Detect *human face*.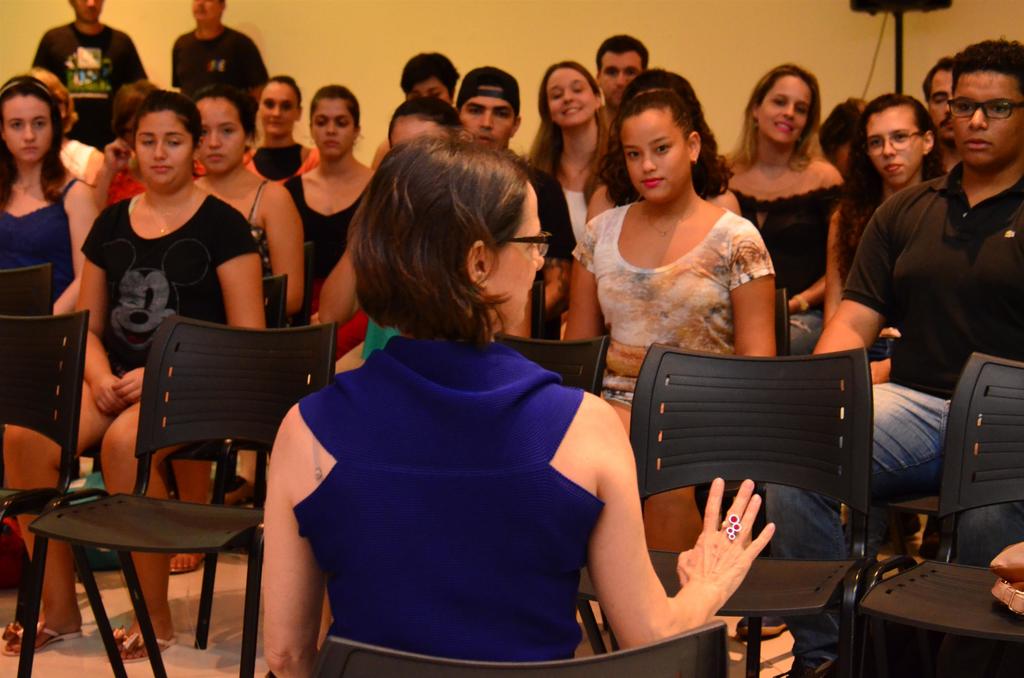
Detected at {"left": 191, "top": 0, "right": 224, "bottom": 18}.
